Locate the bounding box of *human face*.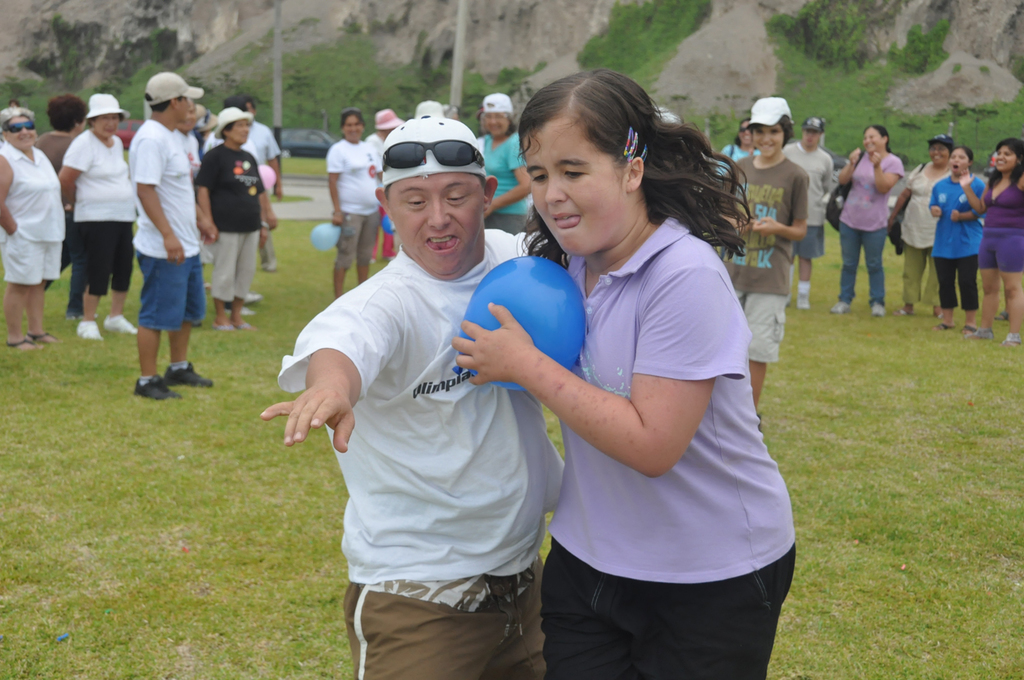
Bounding box: locate(388, 171, 486, 278).
